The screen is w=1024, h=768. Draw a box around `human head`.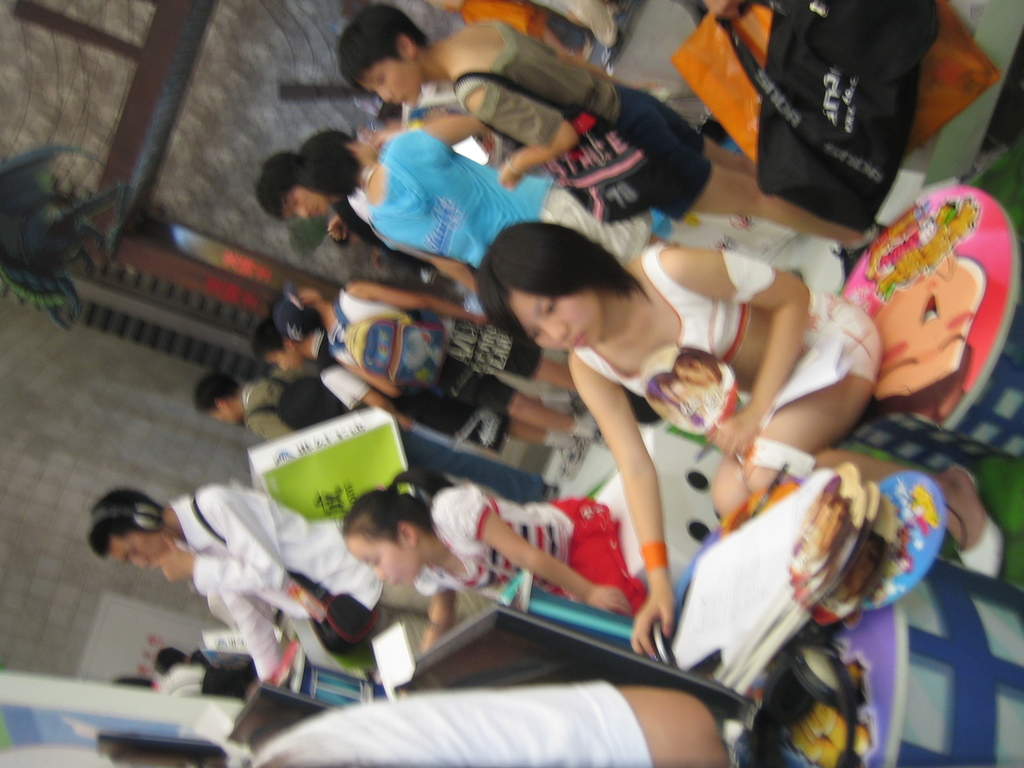
box(473, 224, 604, 355).
